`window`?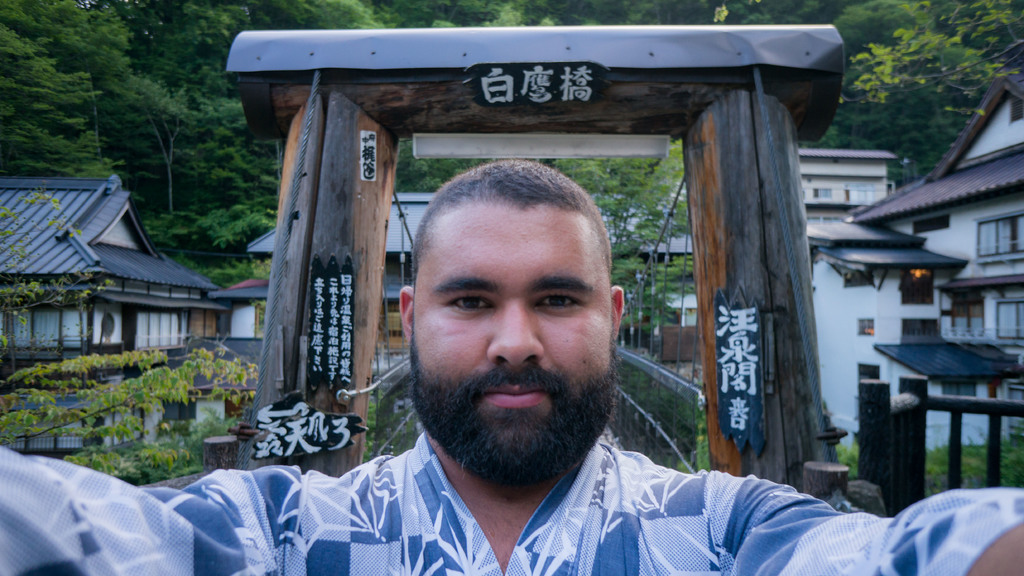
855, 313, 876, 338
